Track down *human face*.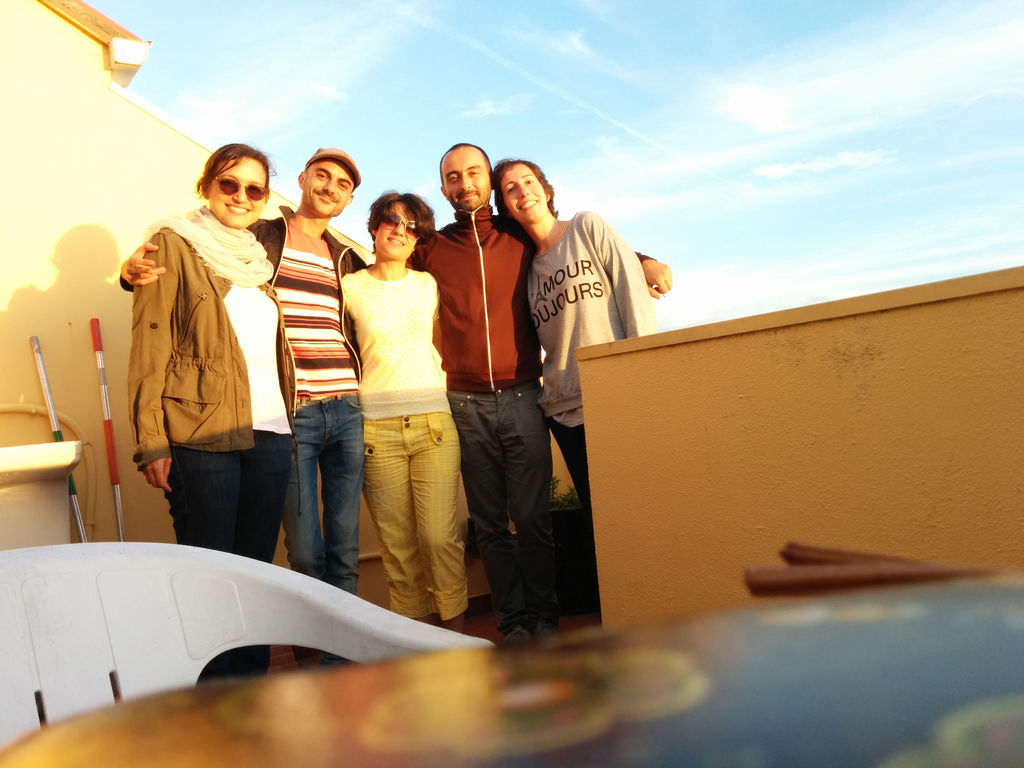
Tracked to l=207, t=155, r=266, b=223.
